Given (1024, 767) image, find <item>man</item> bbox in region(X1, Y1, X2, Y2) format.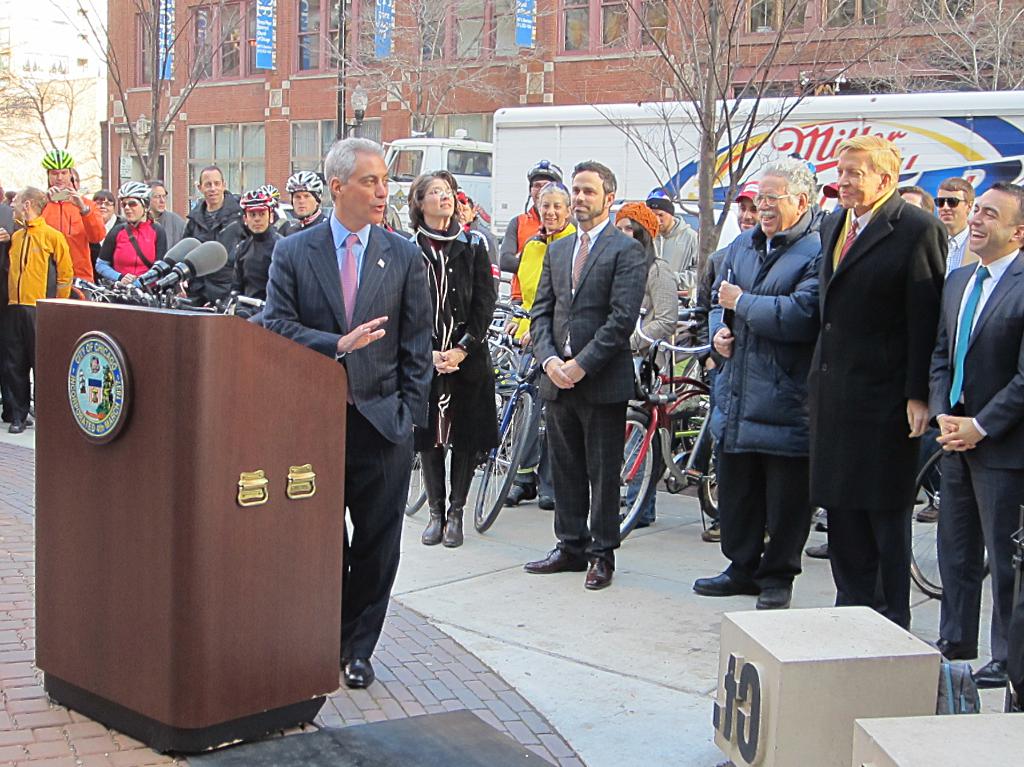
region(180, 165, 254, 316).
